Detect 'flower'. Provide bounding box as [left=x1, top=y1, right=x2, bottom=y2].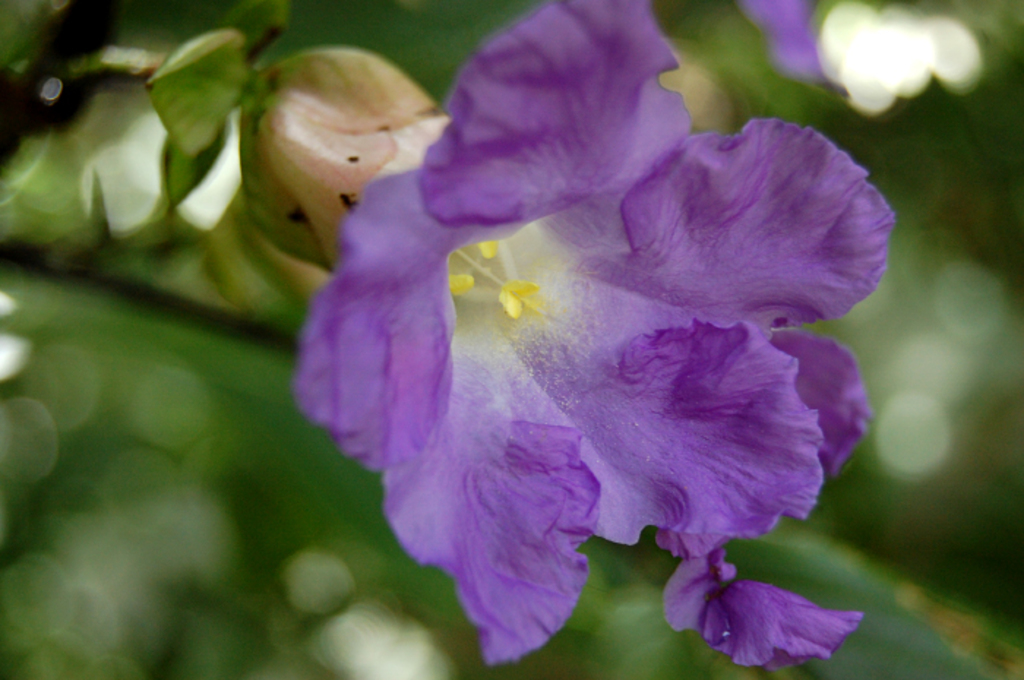
[left=243, top=0, right=910, bottom=654].
